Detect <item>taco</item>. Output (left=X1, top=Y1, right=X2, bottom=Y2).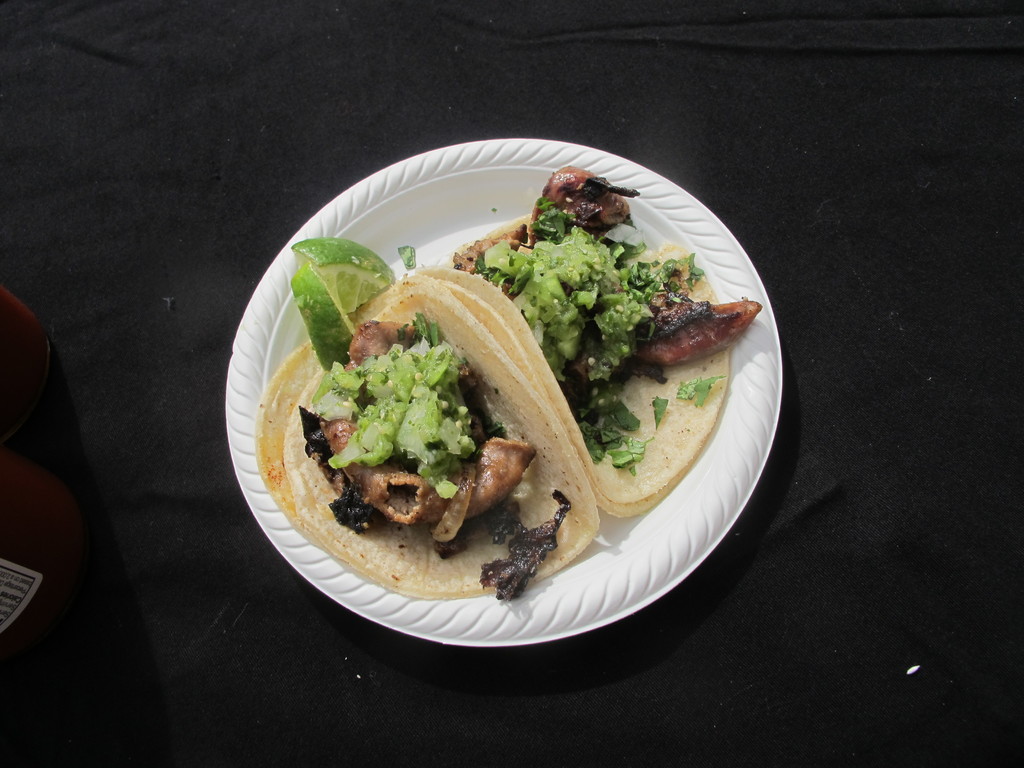
(left=456, top=205, right=721, bottom=519).
